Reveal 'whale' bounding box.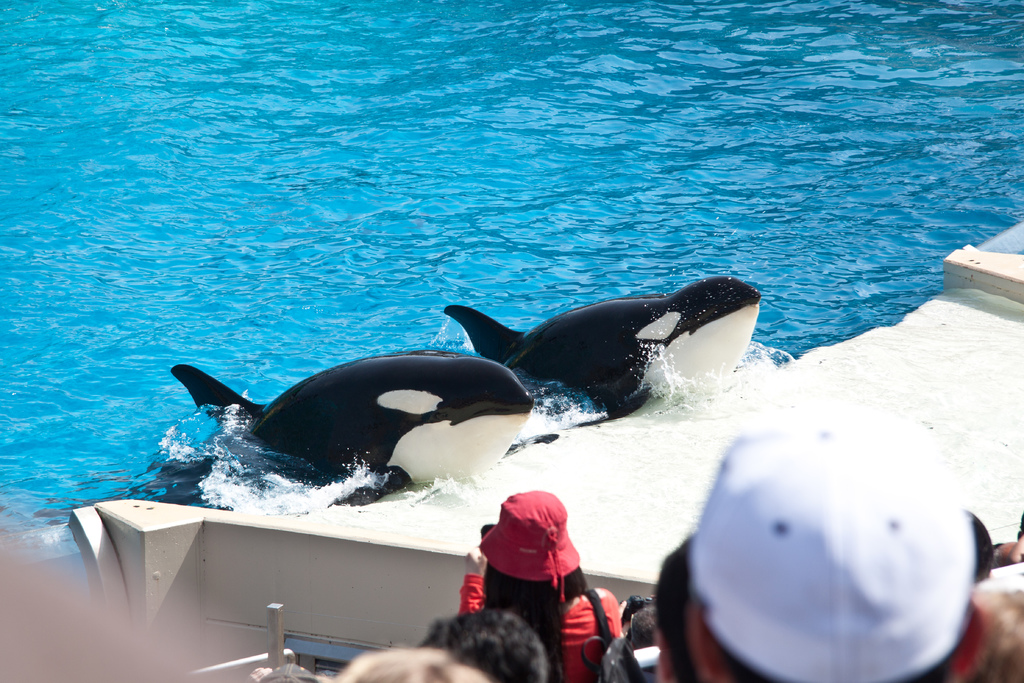
Revealed: (440,273,760,421).
